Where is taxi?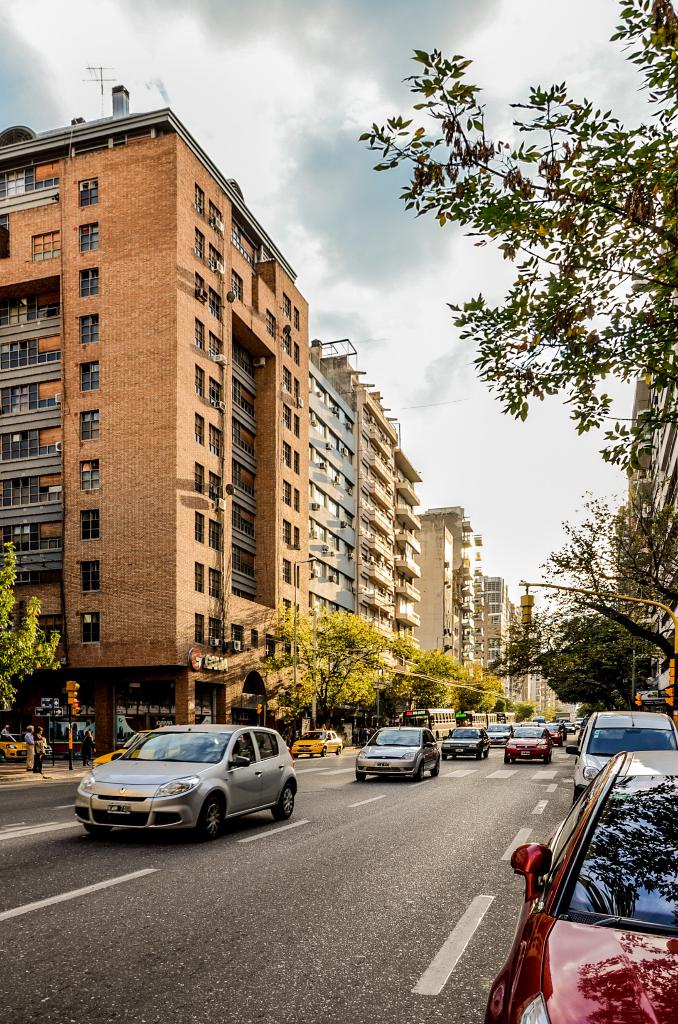
bbox=[90, 725, 181, 776].
